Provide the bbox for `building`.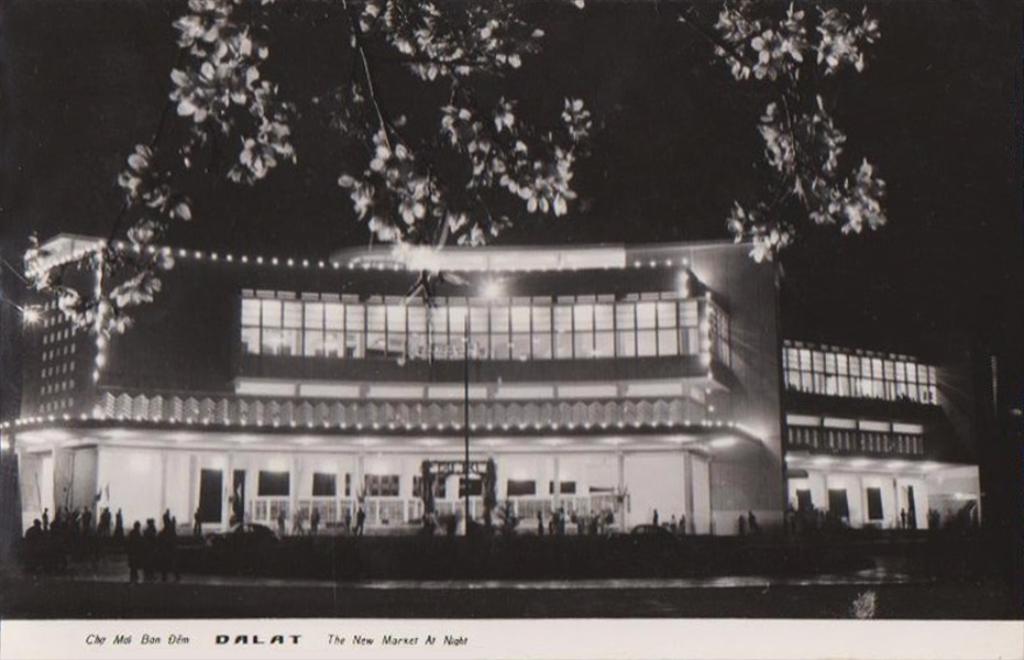
box(781, 326, 988, 535).
